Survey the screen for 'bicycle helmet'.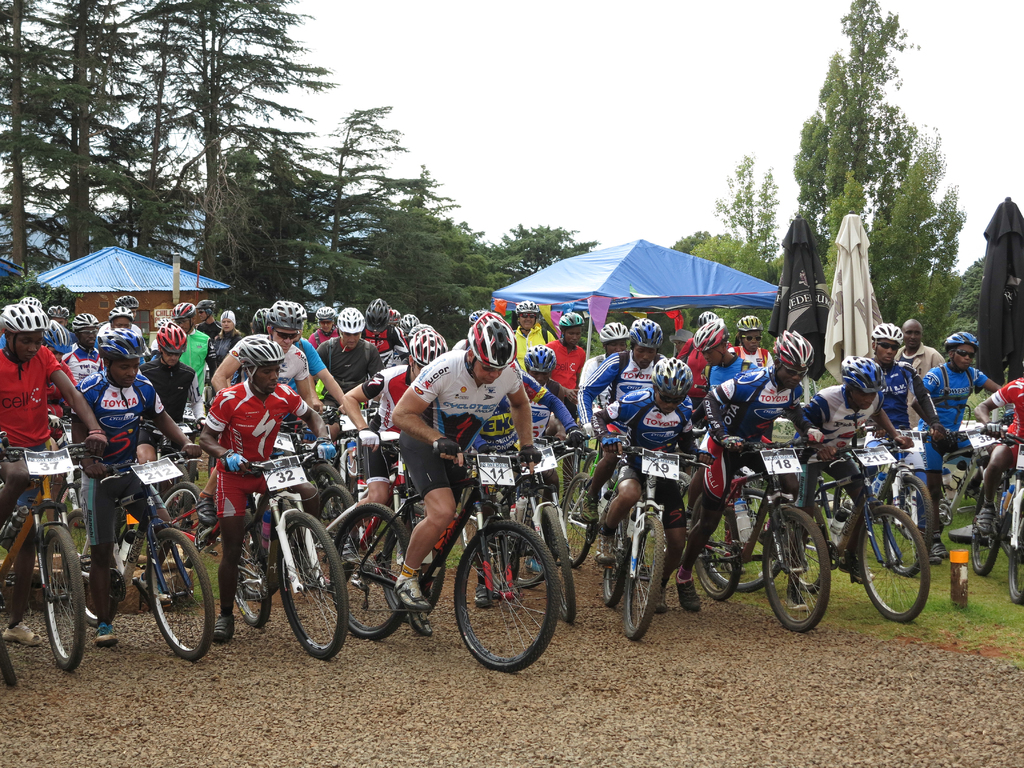
Survey found: {"x1": 152, "y1": 323, "x2": 186, "y2": 354}.
